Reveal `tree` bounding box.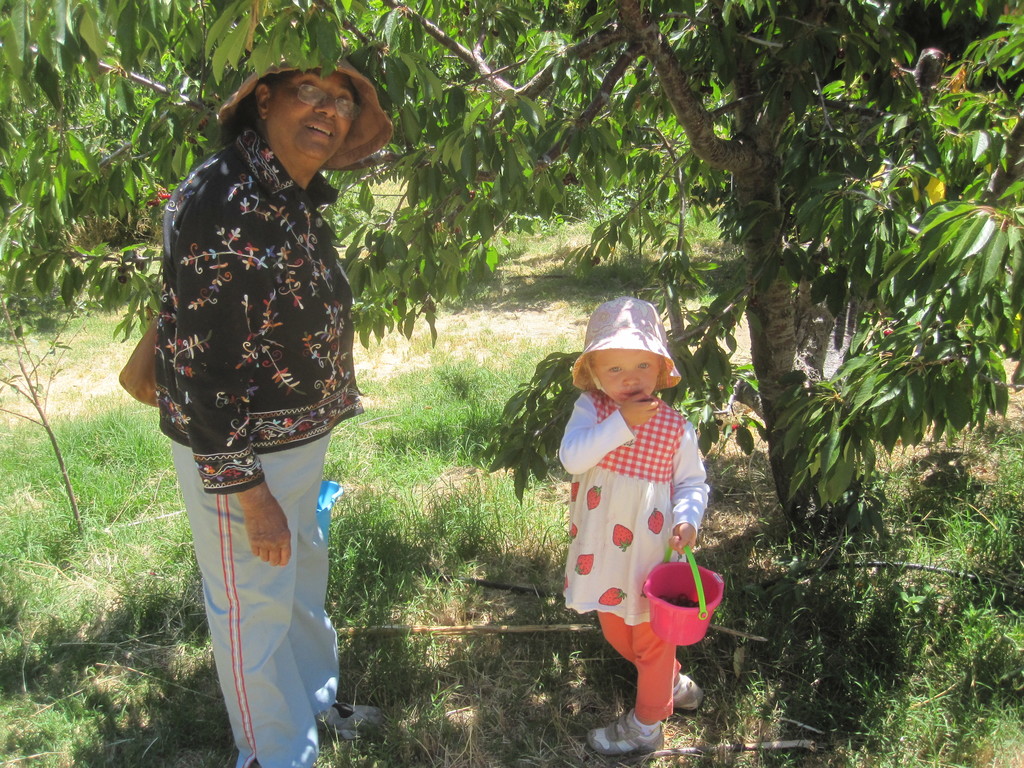
Revealed: Rect(250, 0, 975, 714).
